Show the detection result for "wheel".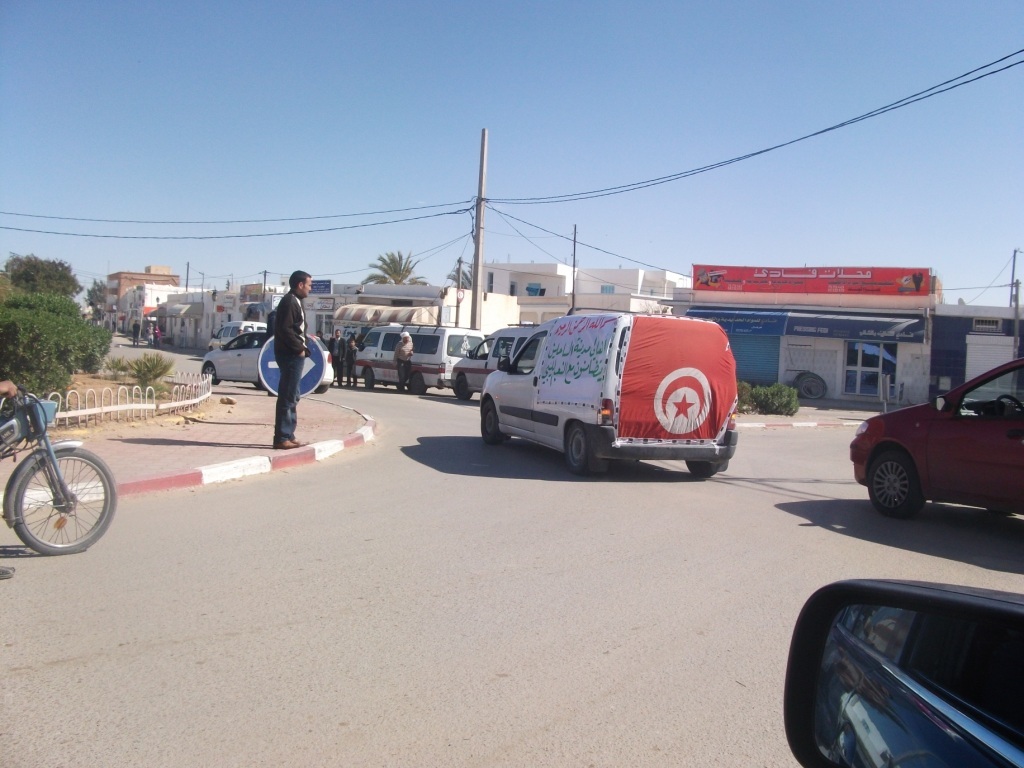
region(477, 400, 507, 441).
